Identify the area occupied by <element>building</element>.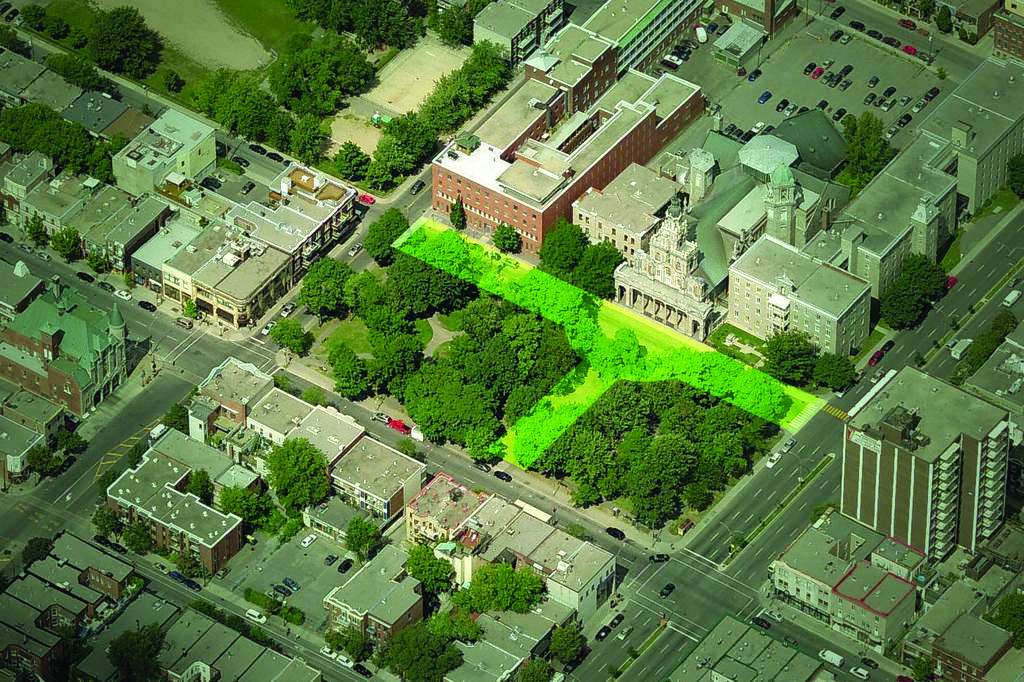
Area: (x1=435, y1=18, x2=703, y2=253).
